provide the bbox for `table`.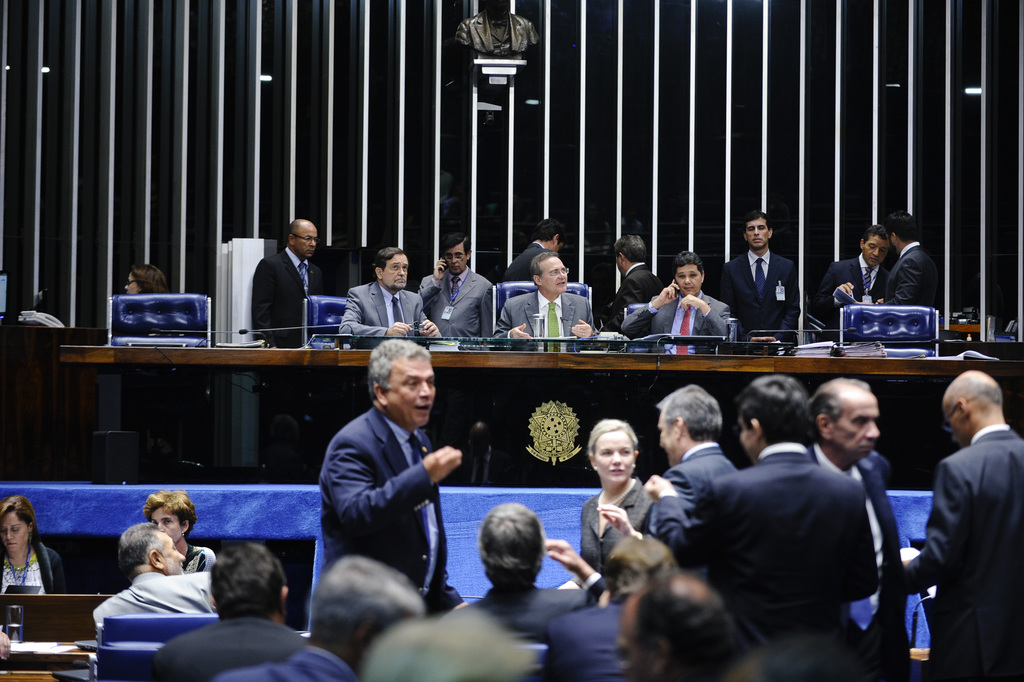
detection(8, 346, 1023, 473).
